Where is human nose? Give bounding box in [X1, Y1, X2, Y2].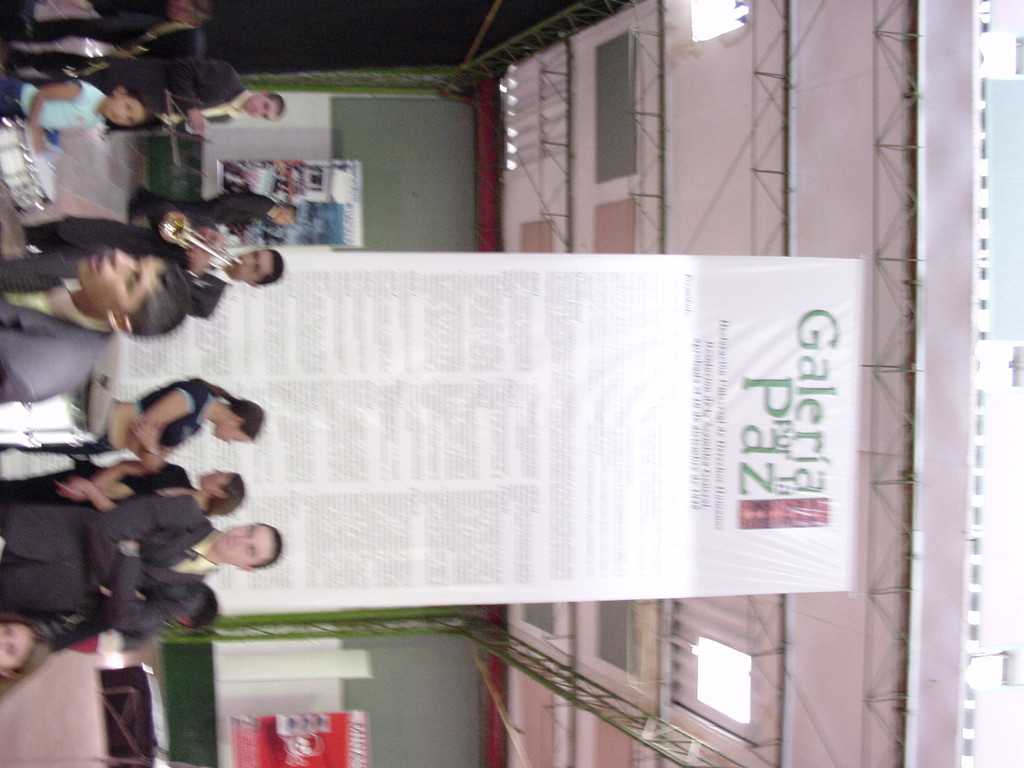
[250, 104, 263, 115].
